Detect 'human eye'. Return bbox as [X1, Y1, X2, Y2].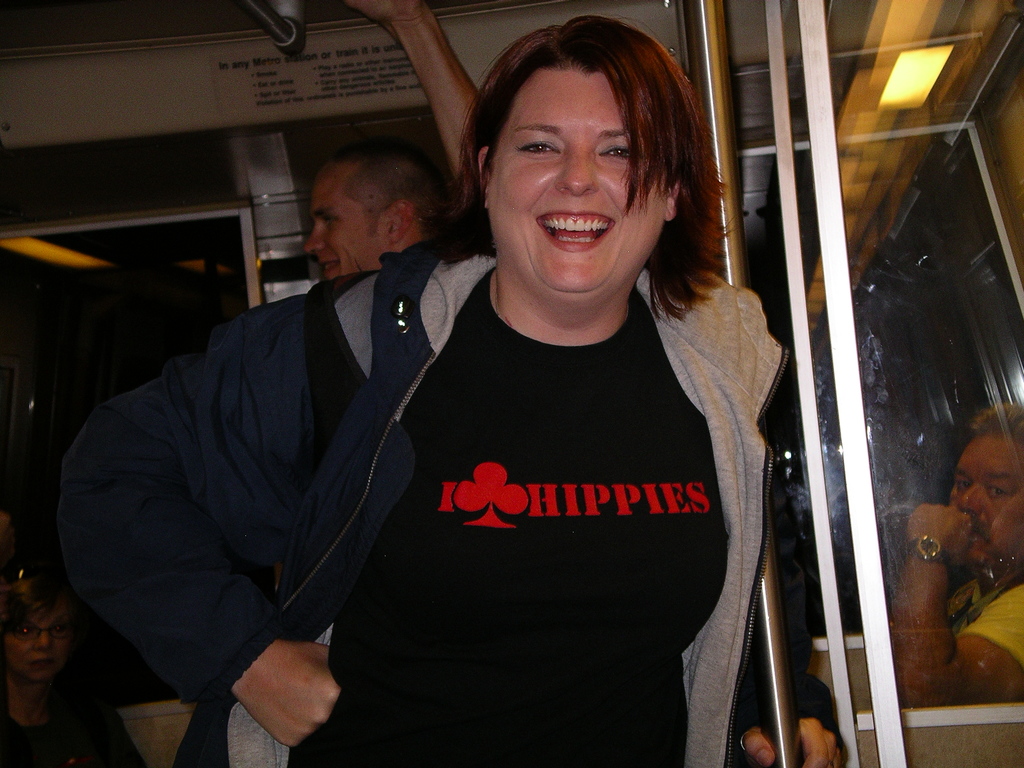
[598, 141, 633, 163].
